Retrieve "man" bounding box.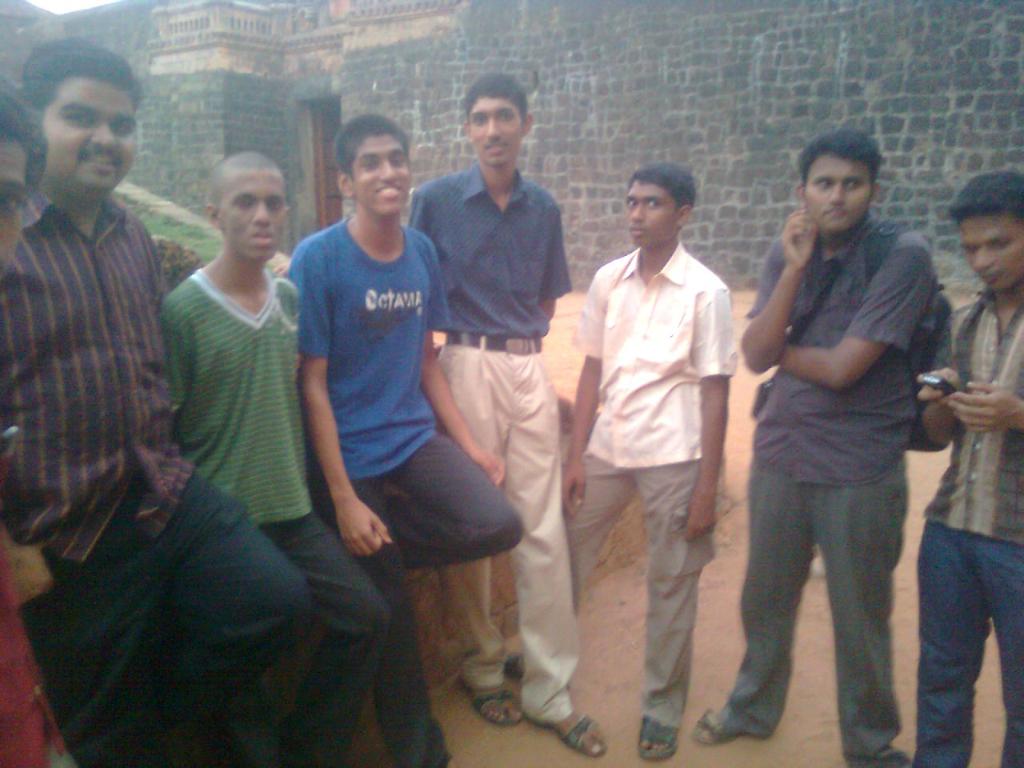
Bounding box: 706,125,961,743.
